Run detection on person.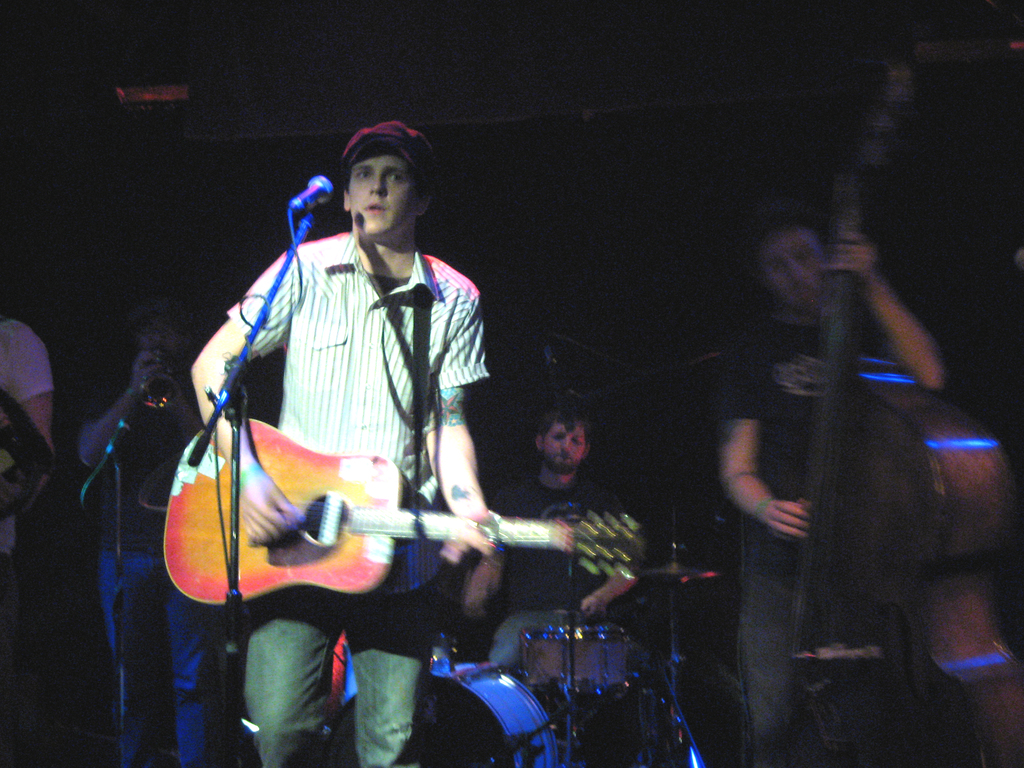
Result: bbox=[0, 311, 60, 729].
